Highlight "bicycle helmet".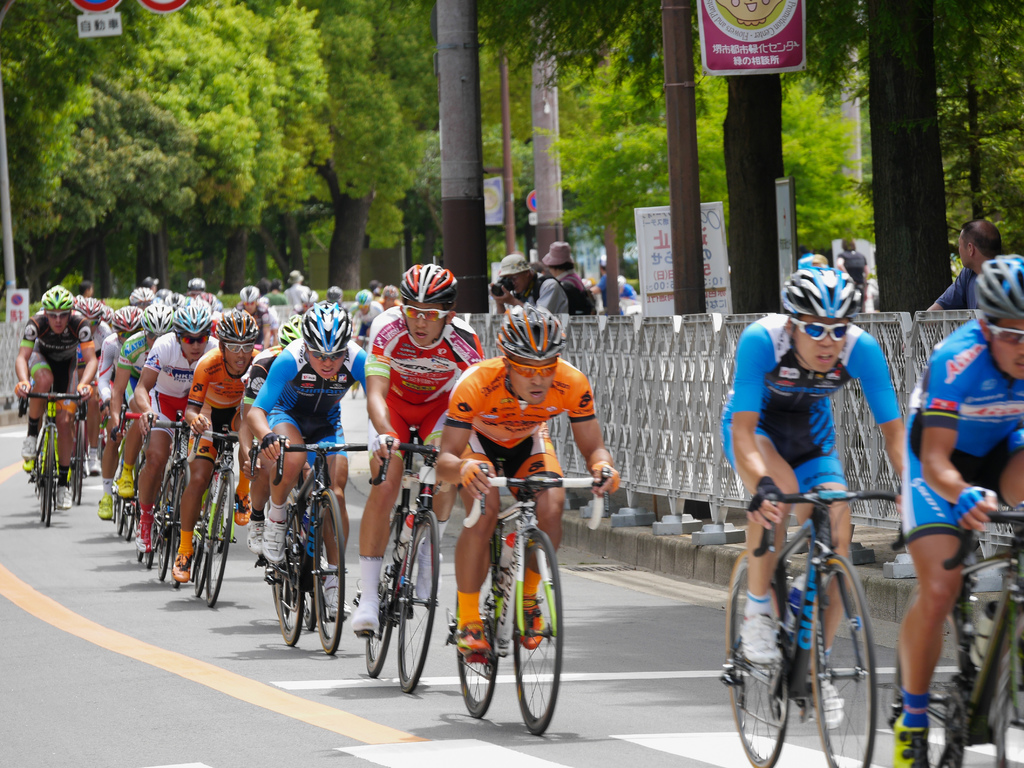
Highlighted region: (left=214, top=306, right=256, bottom=338).
